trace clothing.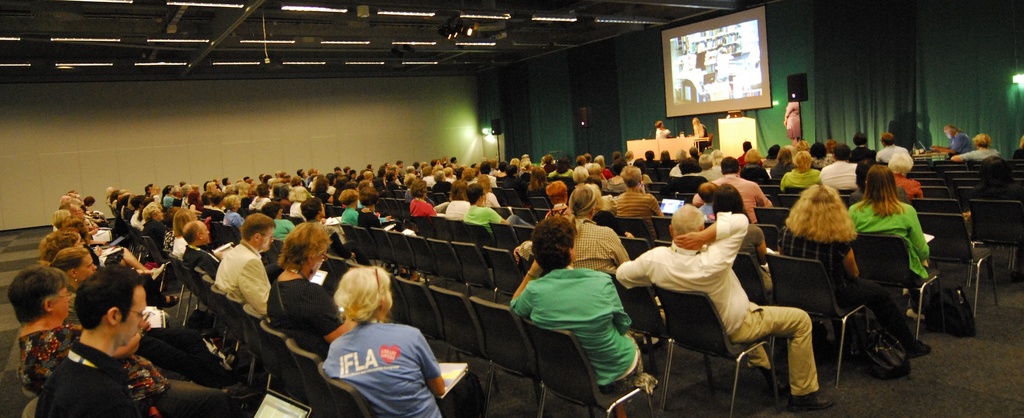
Traced to 612, 195, 660, 211.
